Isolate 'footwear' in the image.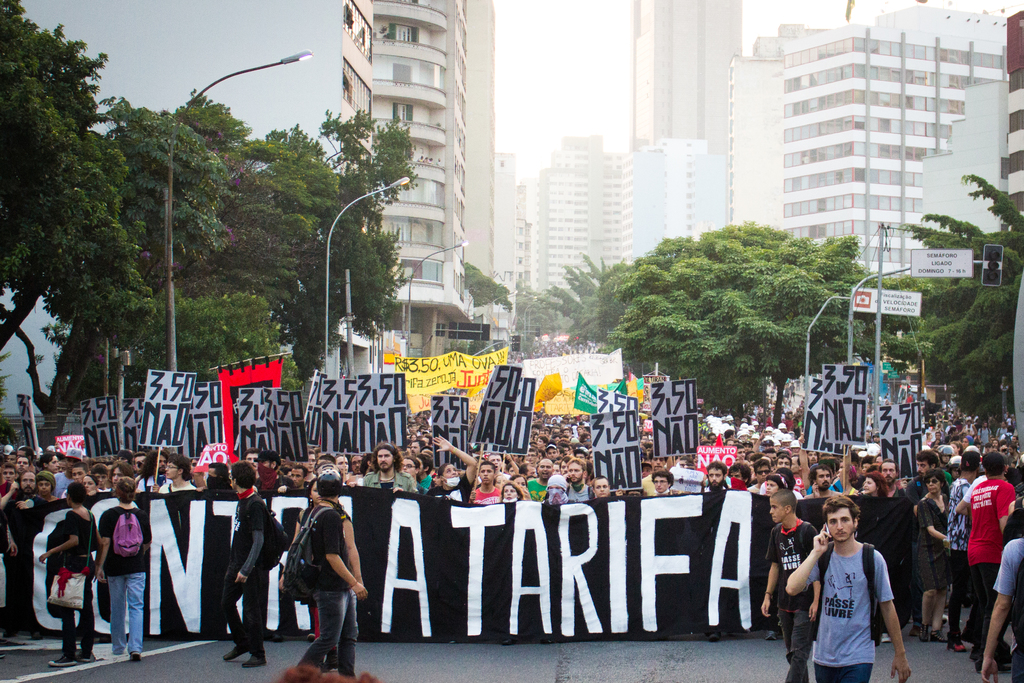
Isolated region: detection(225, 648, 243, 661).
